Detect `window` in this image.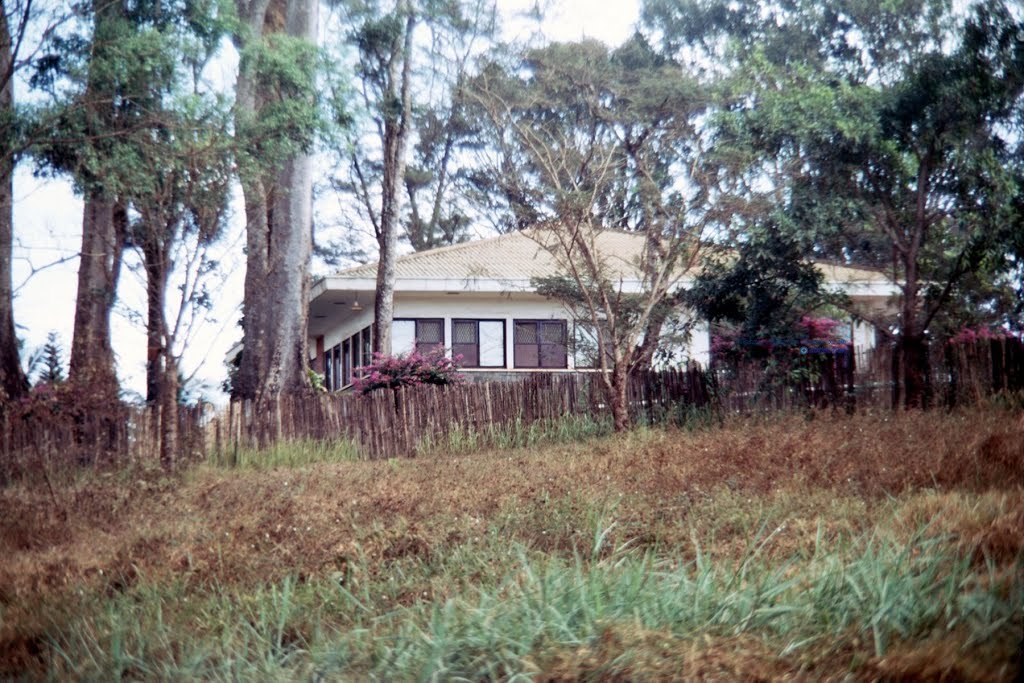
Detection: rect(440, 315, 505, 372).
